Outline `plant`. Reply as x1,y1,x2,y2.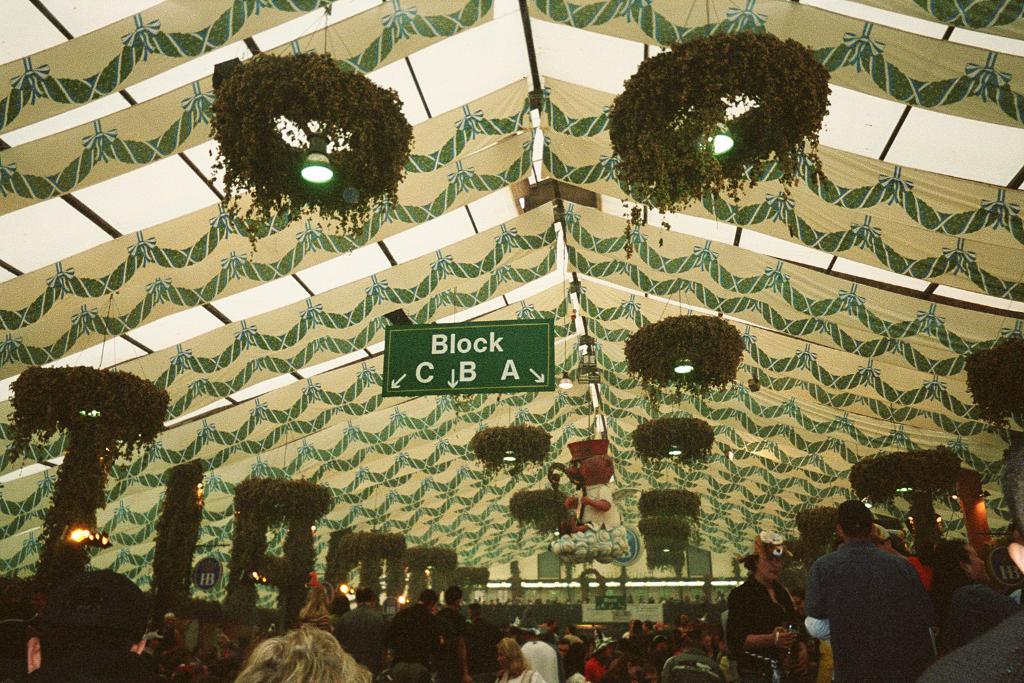
967,331,1023,438.
